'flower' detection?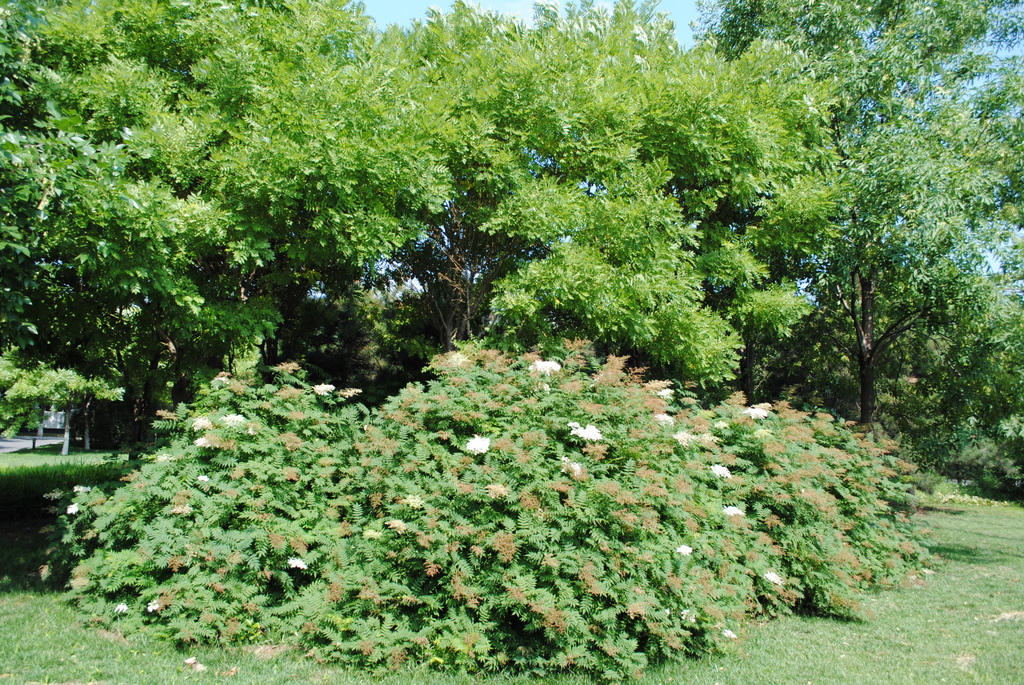
714:418:730:427
